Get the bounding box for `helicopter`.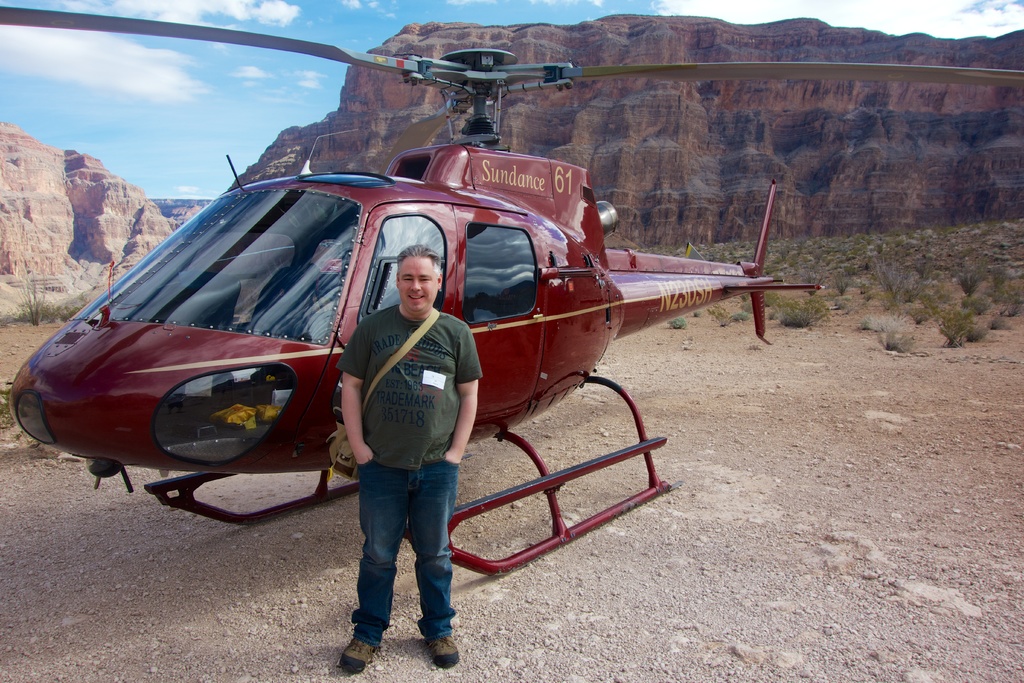
select_region(21, 5, 851, 586).
